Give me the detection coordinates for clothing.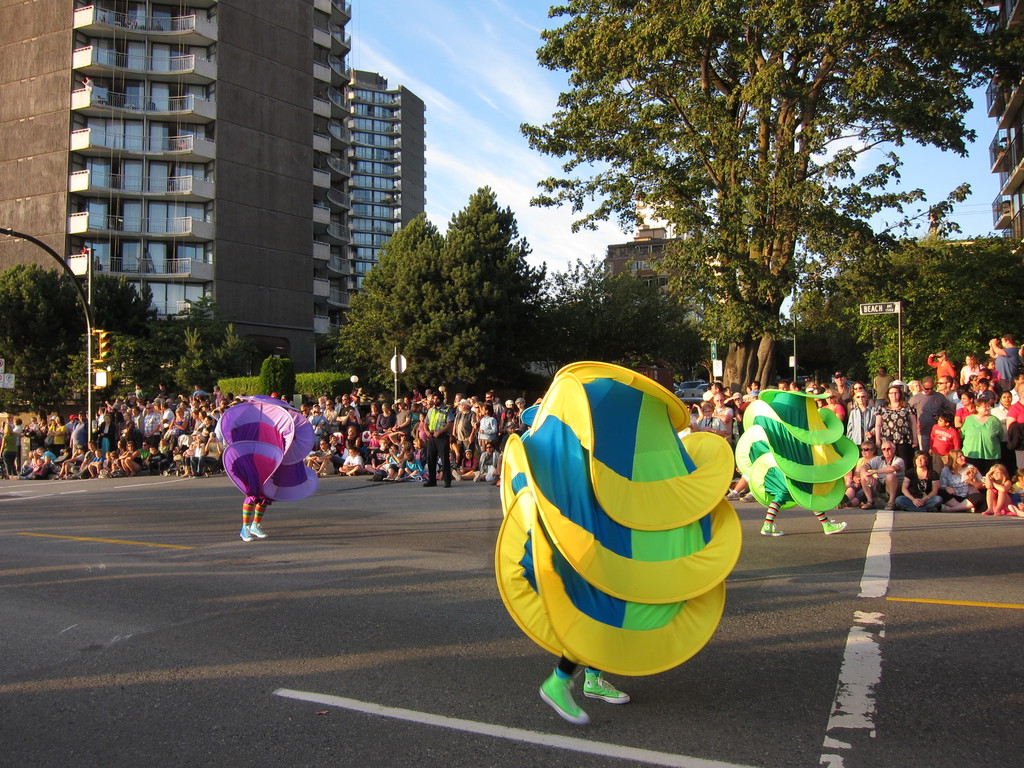
913 390 943 426.
